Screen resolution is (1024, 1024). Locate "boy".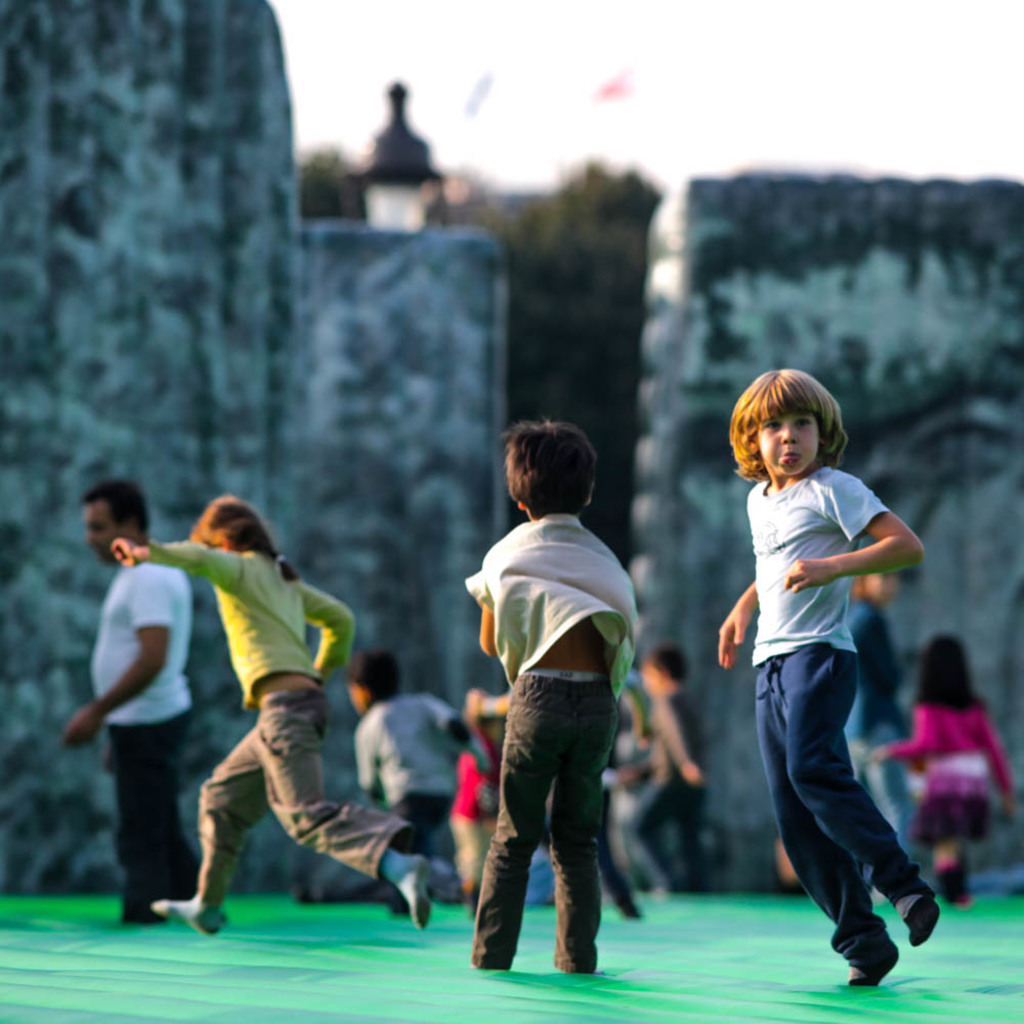
box(622, 647, 713, 897).
